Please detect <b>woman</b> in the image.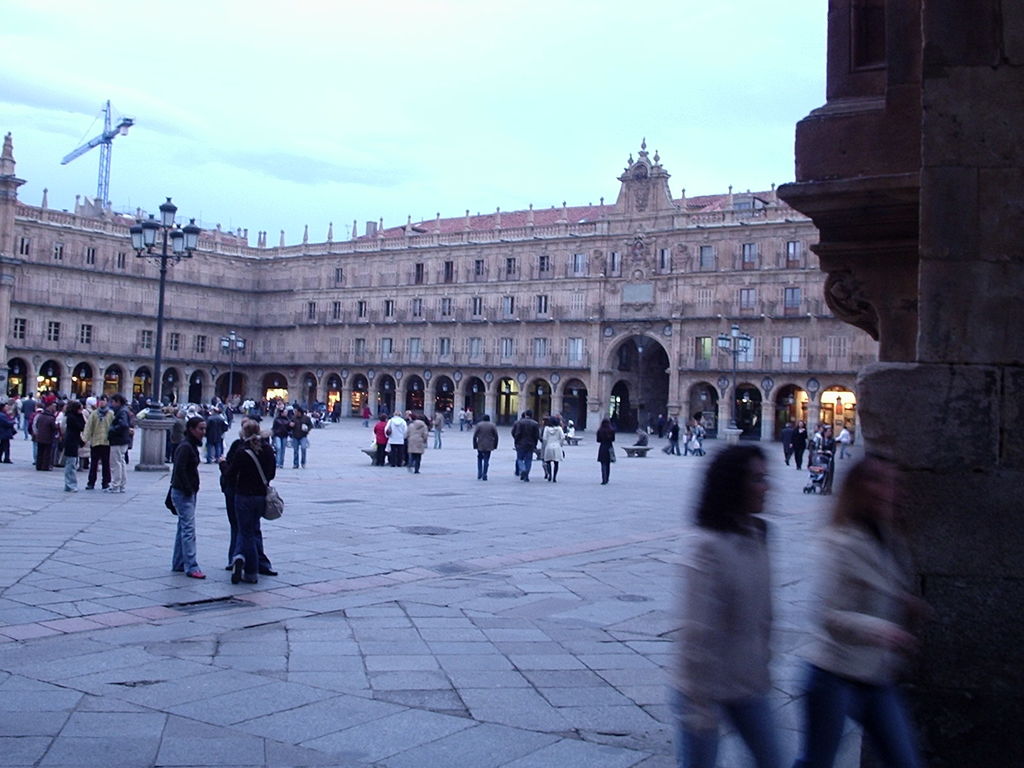
(665,417,819,750).
